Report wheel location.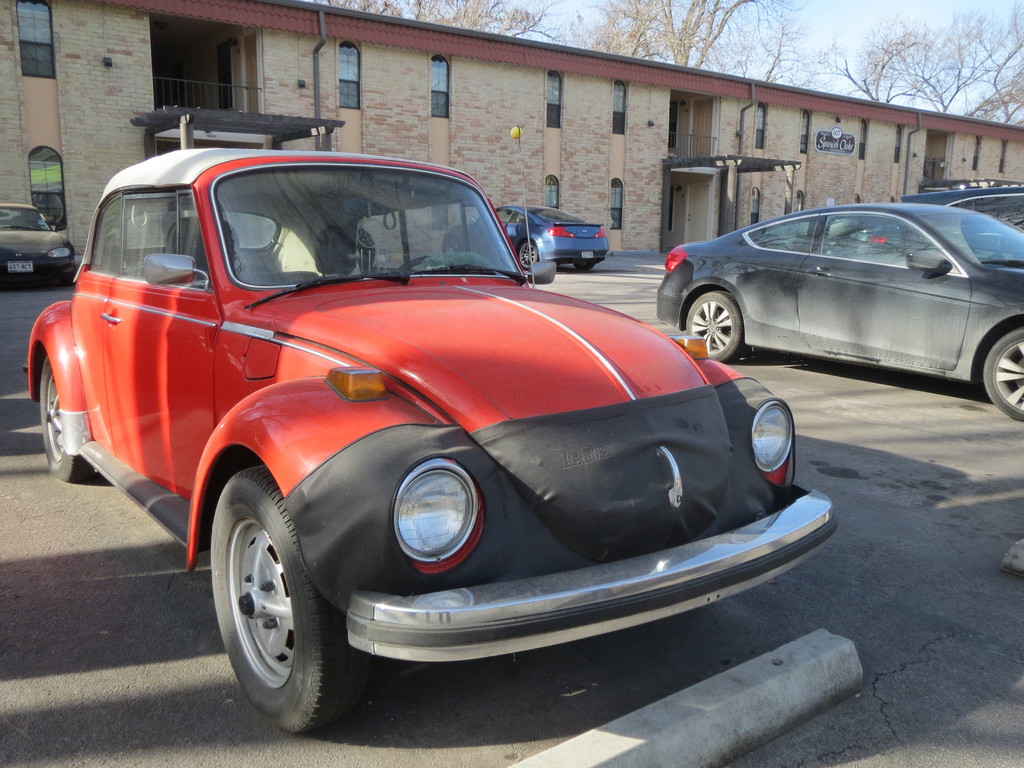
Report: [left=206, top=470, right=332, bottom=725].
